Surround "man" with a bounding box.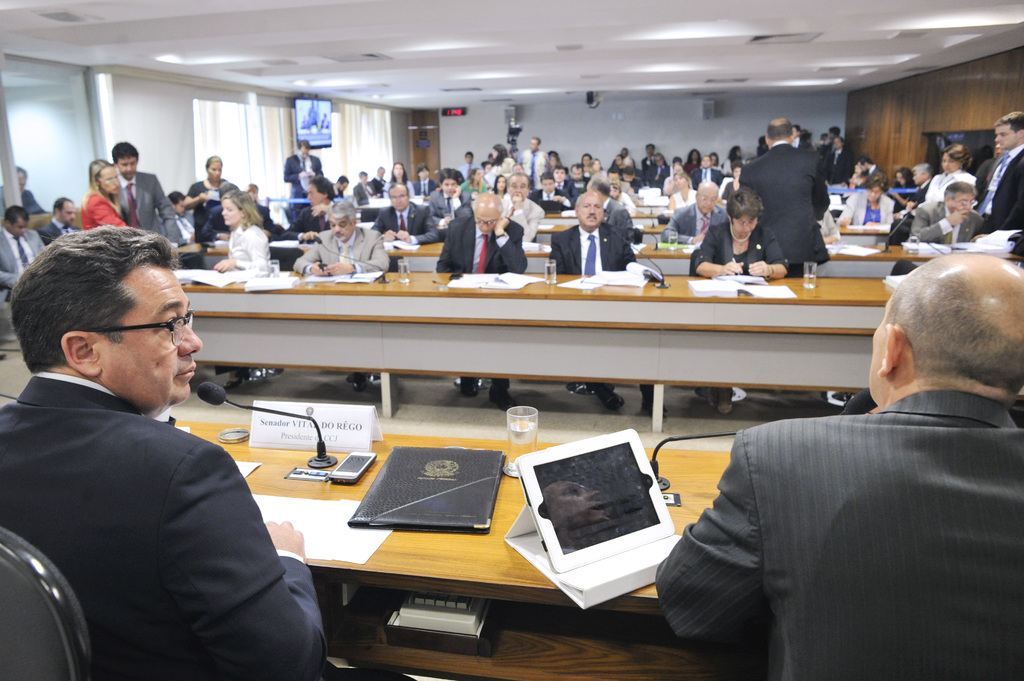
detection(641, 143, 655, 164).
